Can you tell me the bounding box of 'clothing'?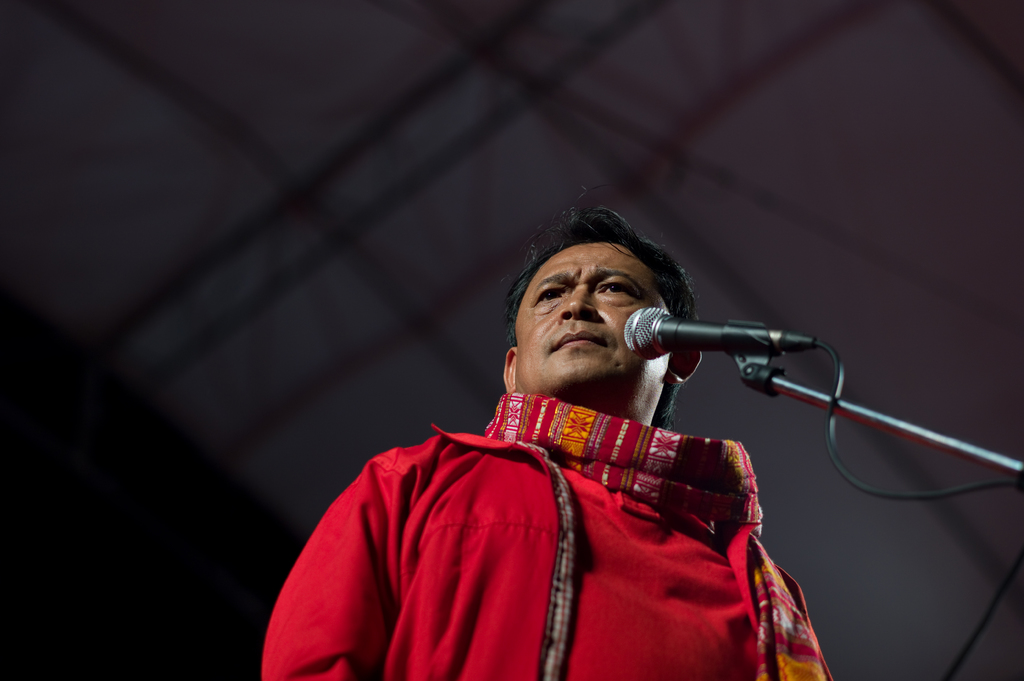
[left=260, top=391, right=838, bottom=680].
